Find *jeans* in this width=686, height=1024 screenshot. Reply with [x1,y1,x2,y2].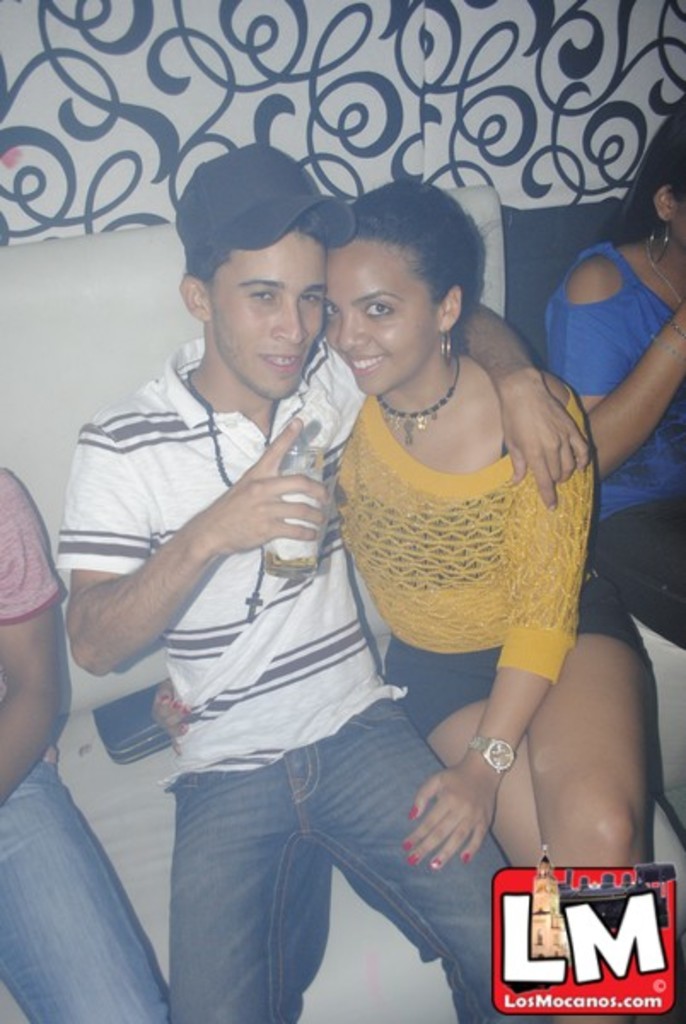
[0,765,166,1022].
